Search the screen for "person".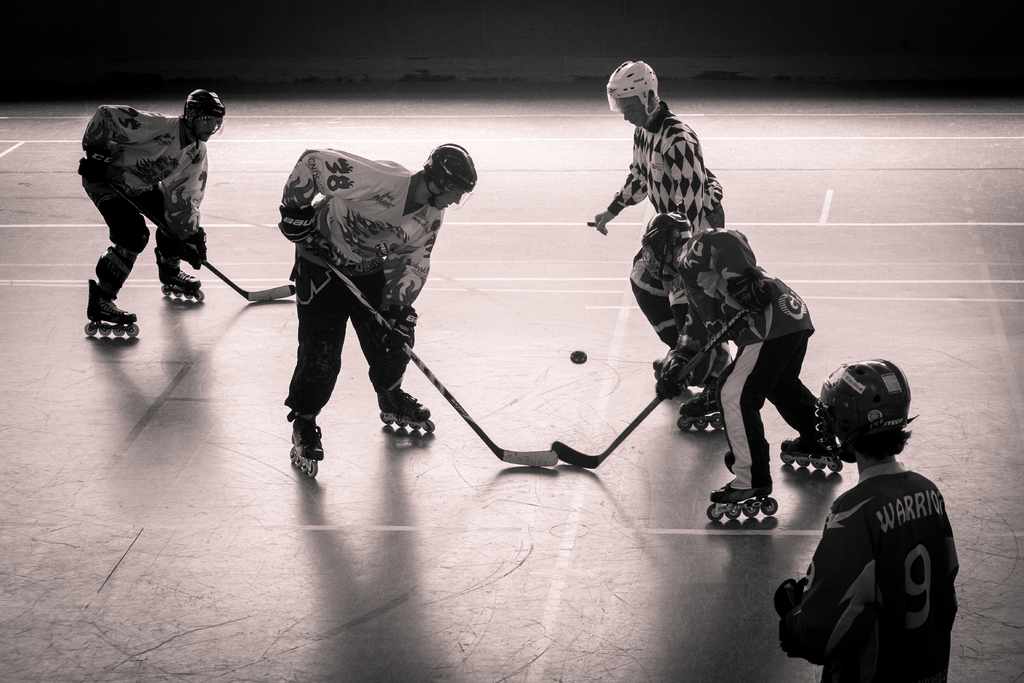
Found at <region>591, 59, 737, 423</region>.
